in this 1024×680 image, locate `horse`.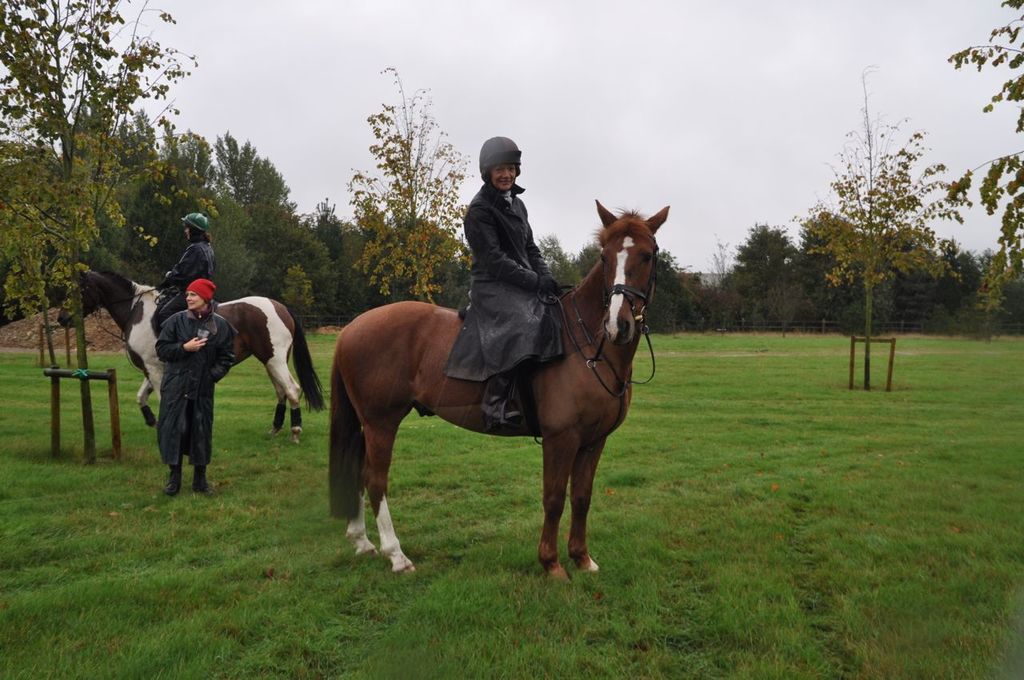
Bounding box: bbox=[54, 263, 325, 446].
